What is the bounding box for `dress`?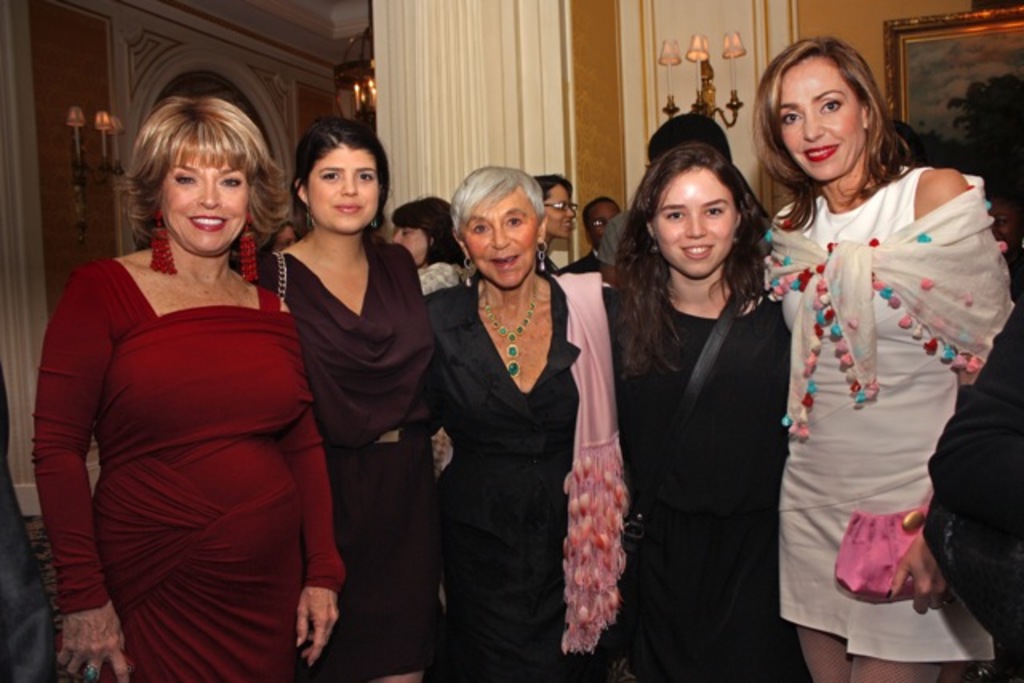
[left=765, top=163, right=994, bottom=667].
